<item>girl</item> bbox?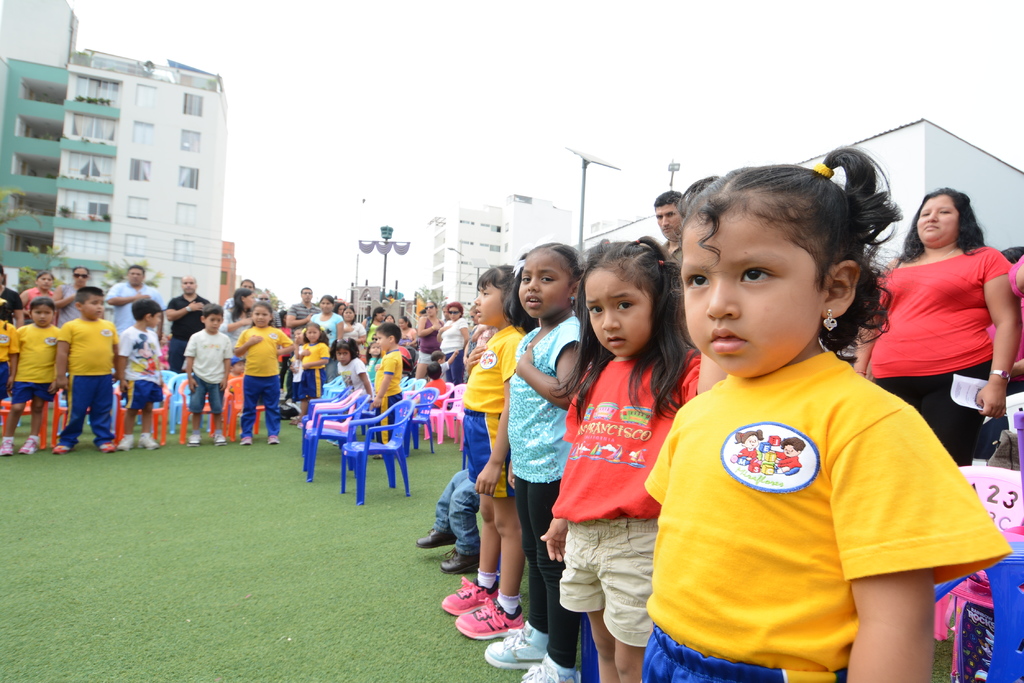
<region>644, 145, 1014, 682</region>
